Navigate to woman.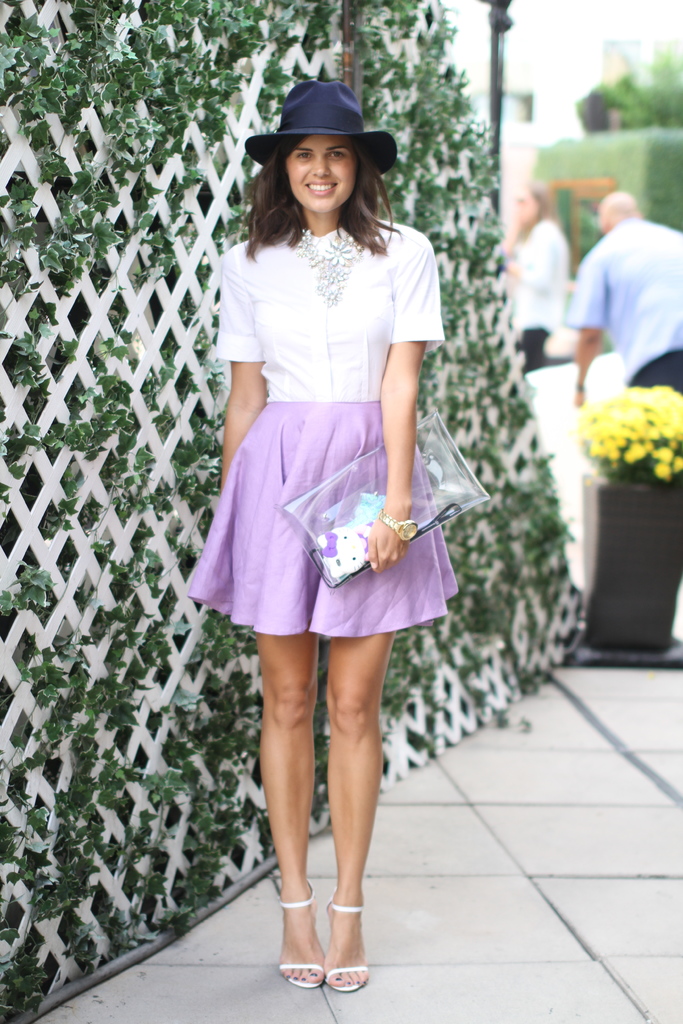
Navigation target: [left=185, top=76, right=460, bottom=990].
